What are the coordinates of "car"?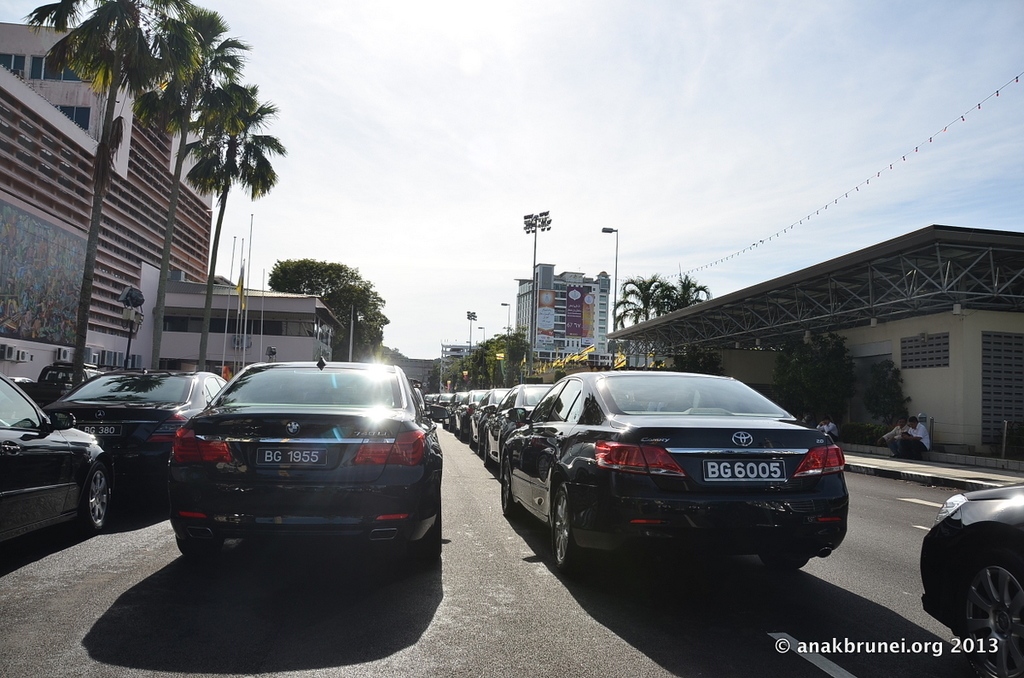
[912, 478, 1023, 677].
